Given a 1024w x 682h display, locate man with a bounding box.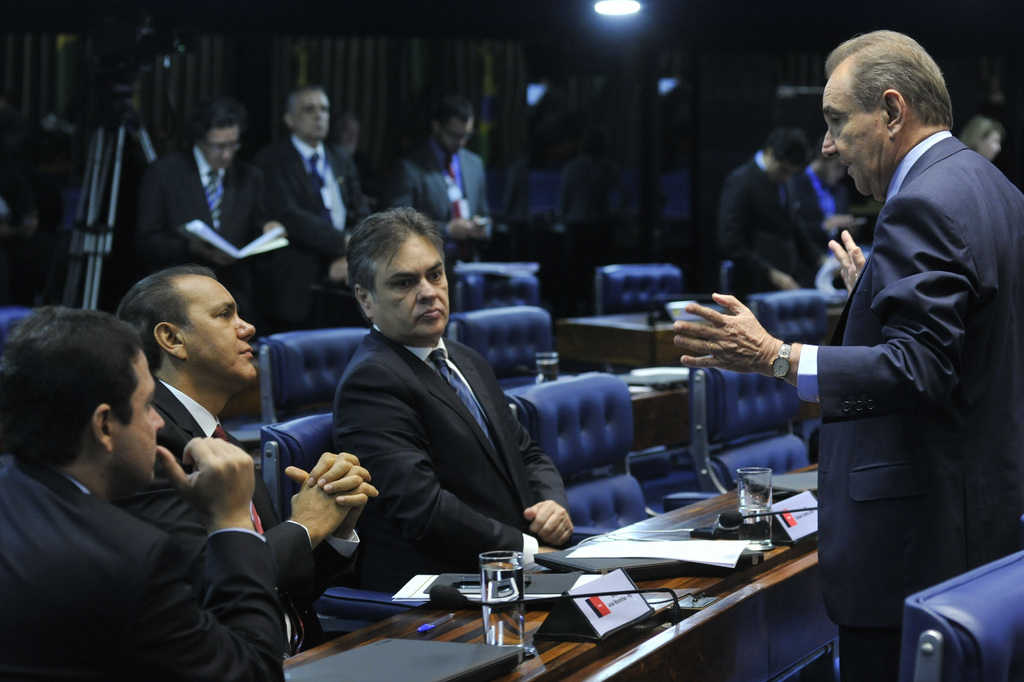
Located: (126,90,292,336).
